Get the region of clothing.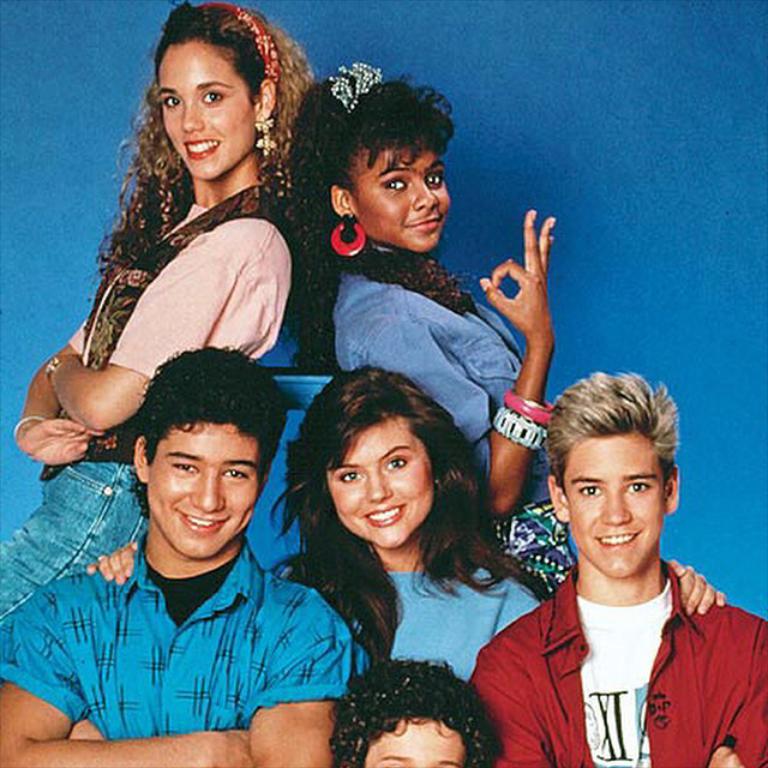
crop(464, 554, 767, 767).
